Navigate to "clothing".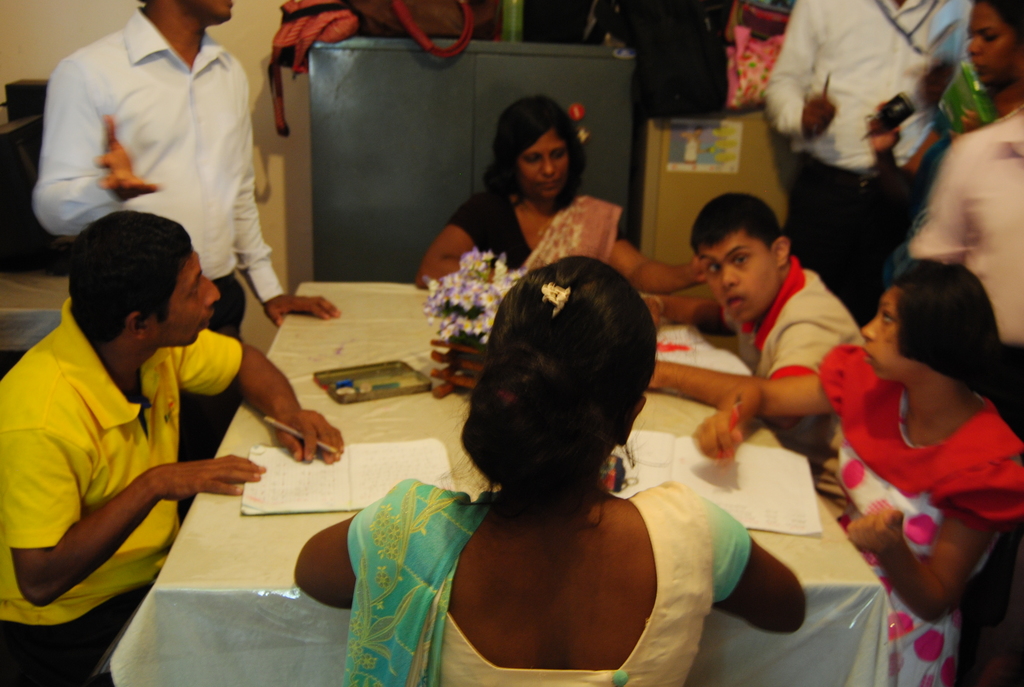
Navigation target: l=335, t=471, r=755, b=686.
